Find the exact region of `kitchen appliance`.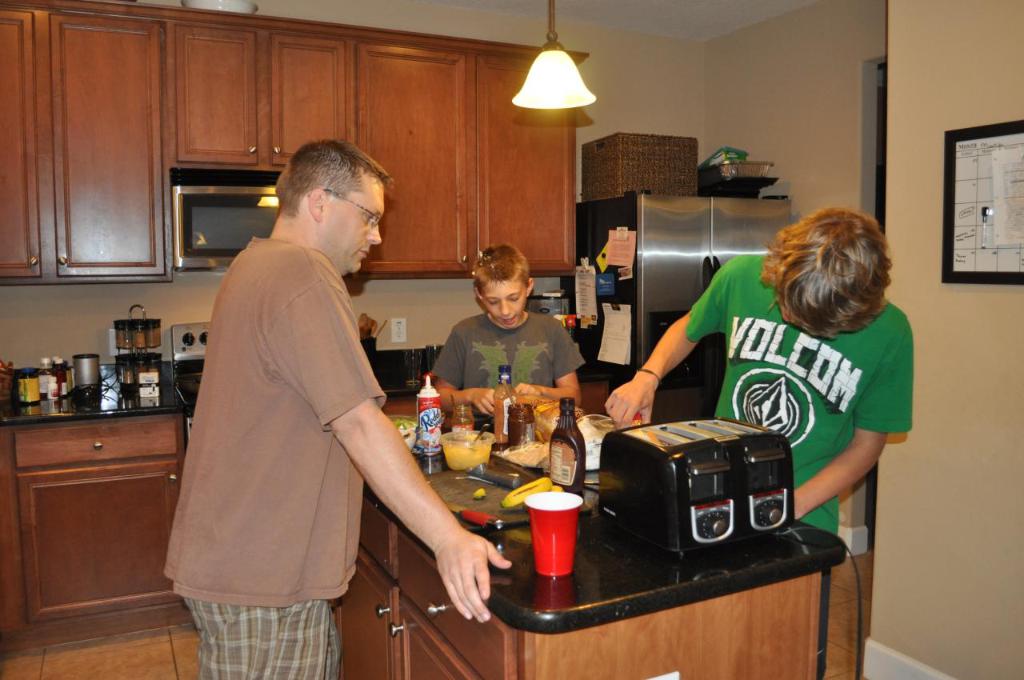
Exact region: 441,426,494,475.
